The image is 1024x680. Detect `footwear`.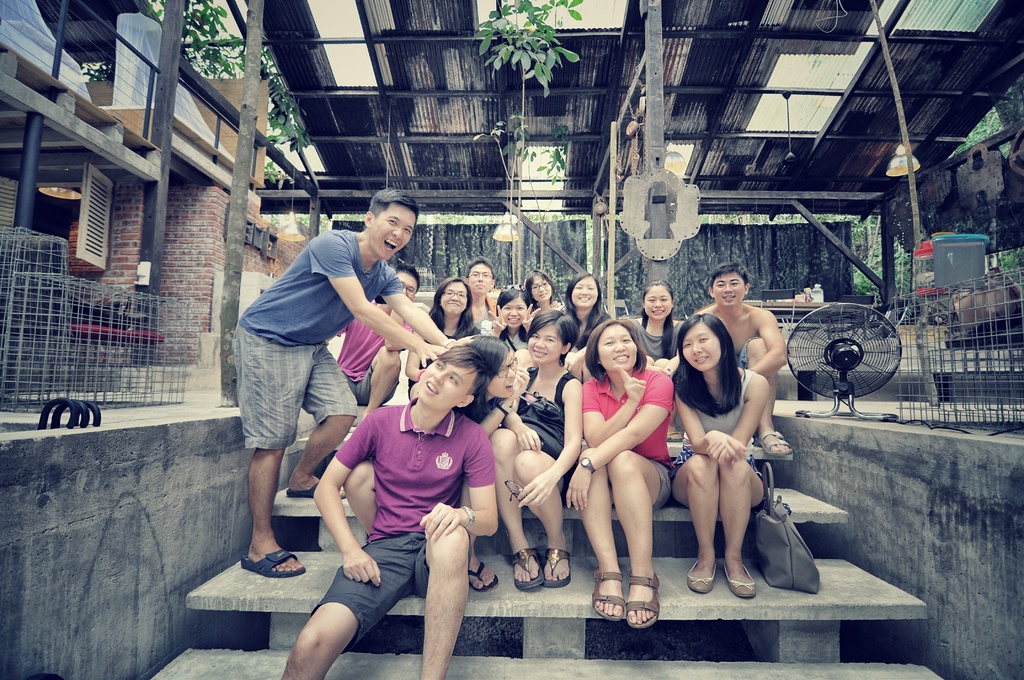
Detection: left=470, top=562, right=498, bottom=598.
